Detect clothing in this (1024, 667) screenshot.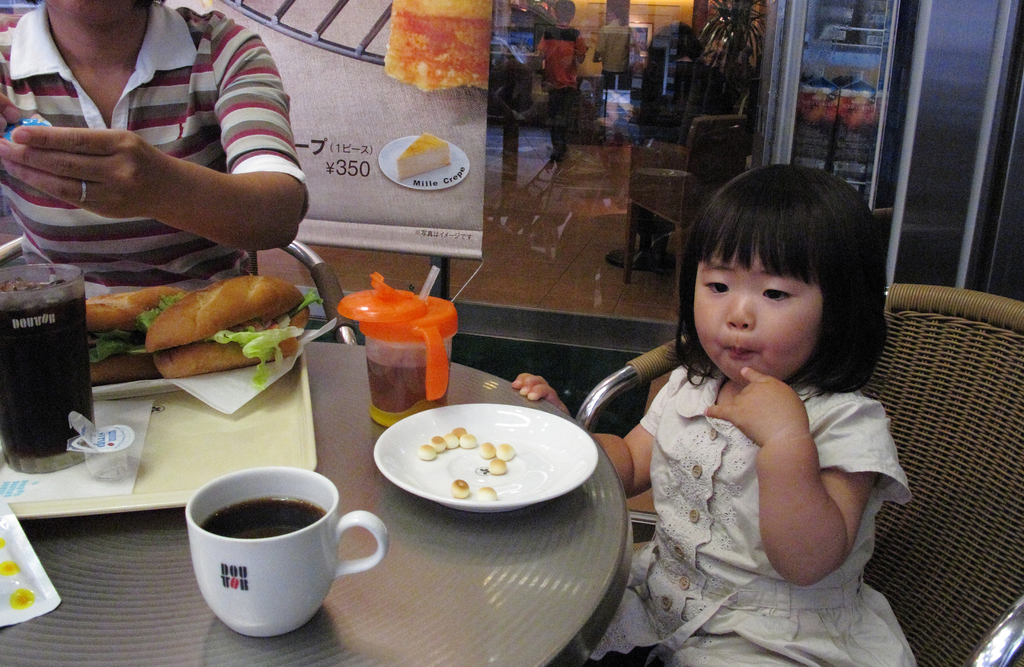
Detection: BBox(591, 13, 635, 97).
